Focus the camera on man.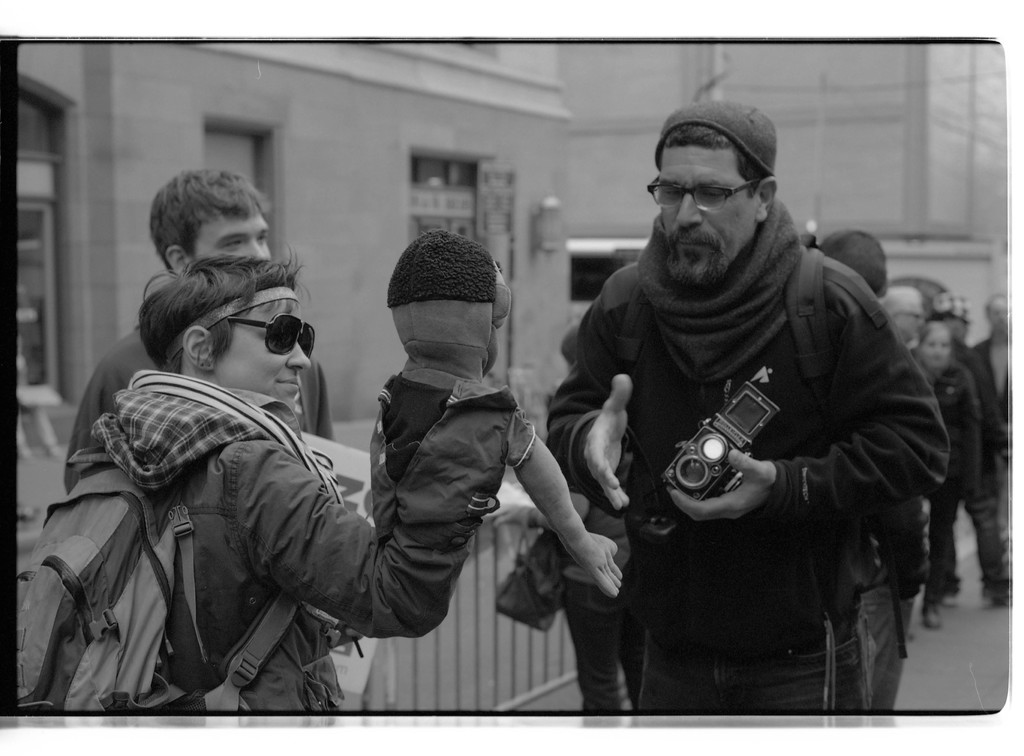
Focus region: 909/288/1012/469.
